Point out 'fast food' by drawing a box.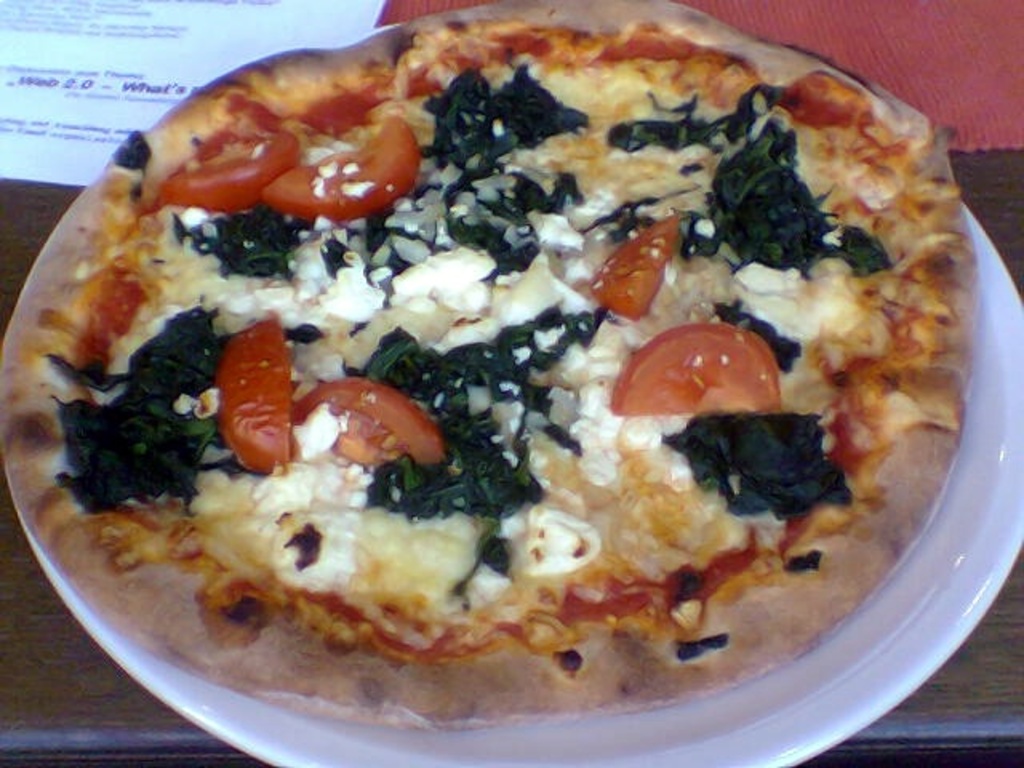
573, 74, 966, 352.
